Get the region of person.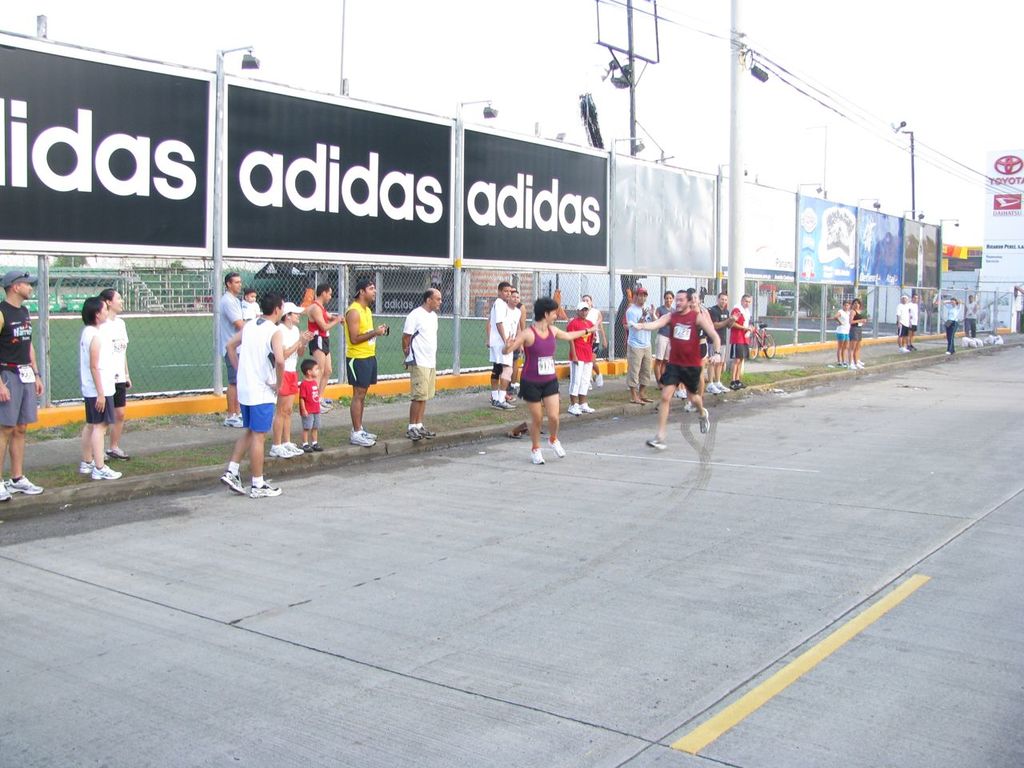
102,289,133,457.
